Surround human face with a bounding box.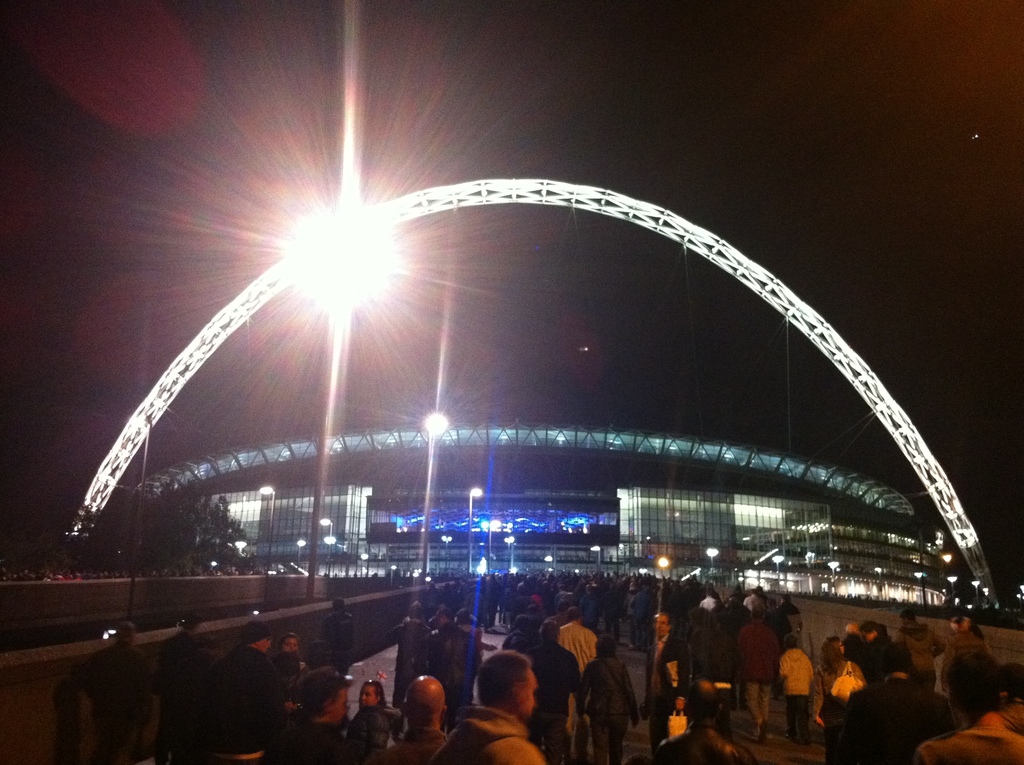
region(357, 682, 383, 709).
